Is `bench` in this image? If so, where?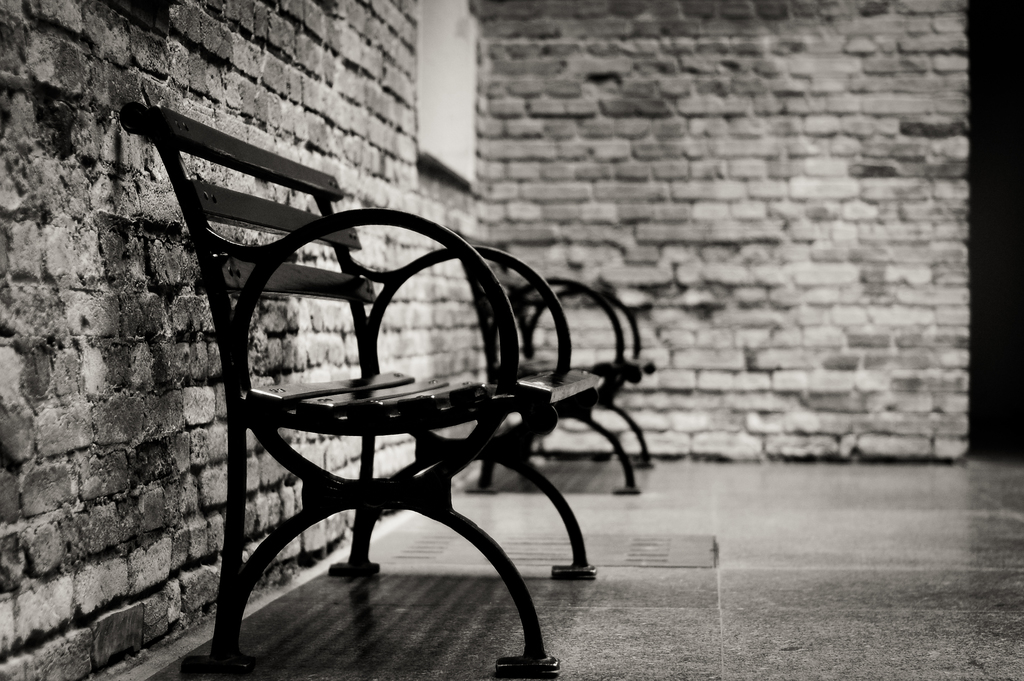
Yes, at l=447, t=225, r=666, b=497.
